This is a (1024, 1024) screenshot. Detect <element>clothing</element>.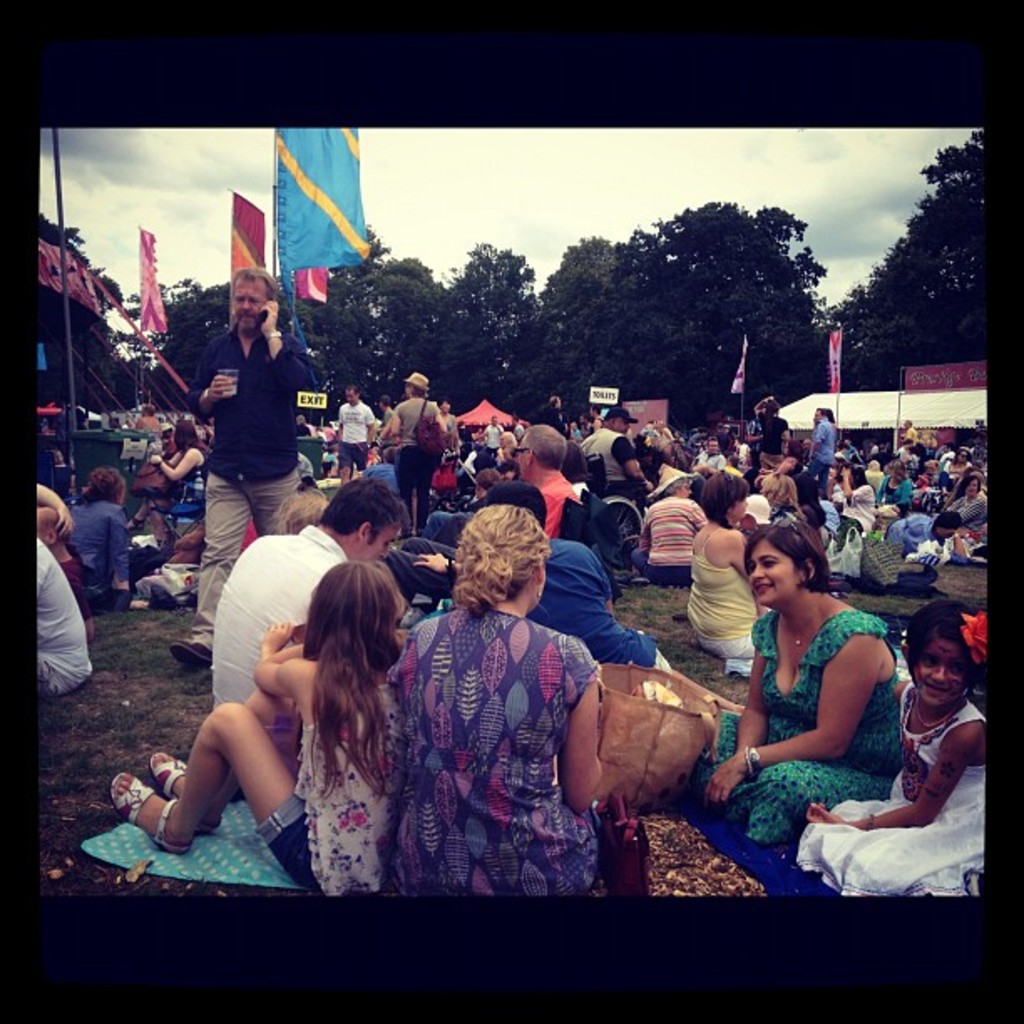
(left=806, top=415, right=825, bottom=460).
